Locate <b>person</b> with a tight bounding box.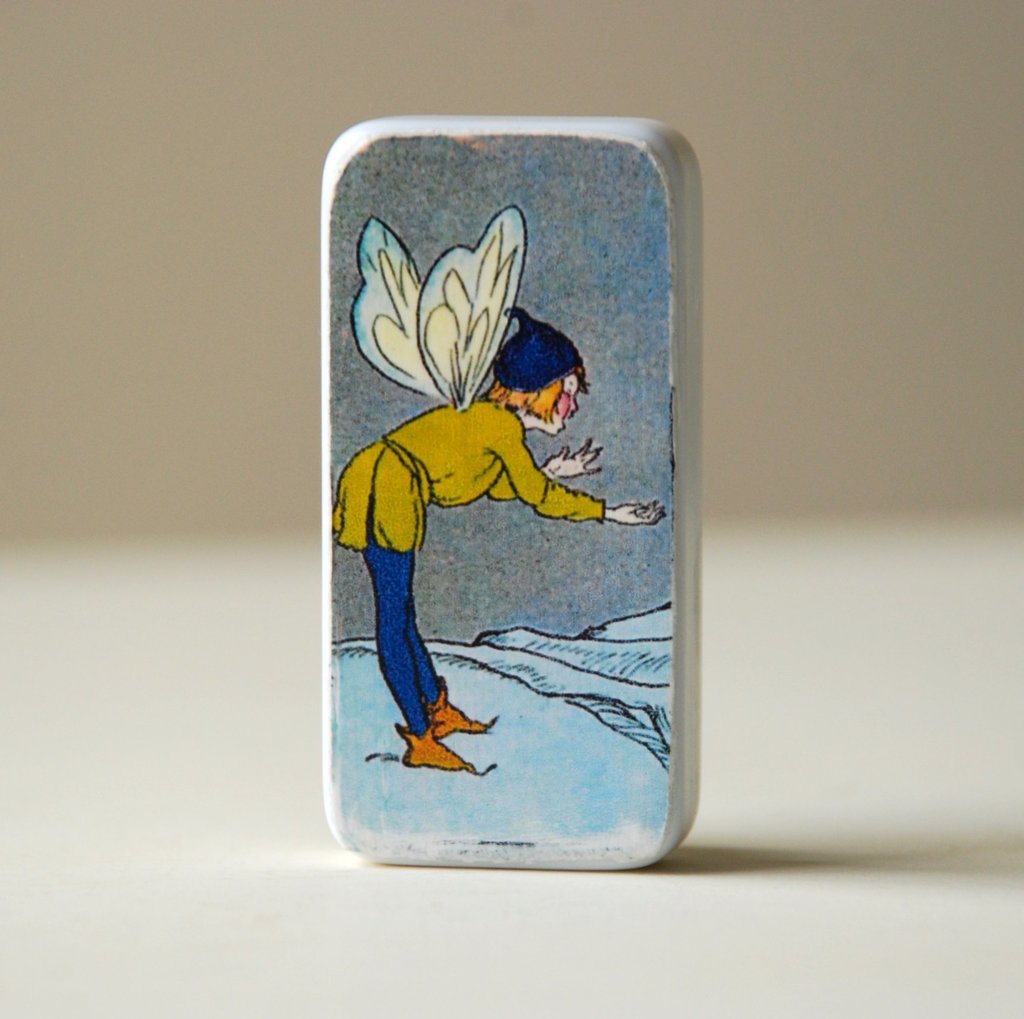
x1=321 y1=197 x2=634 y2=825.
